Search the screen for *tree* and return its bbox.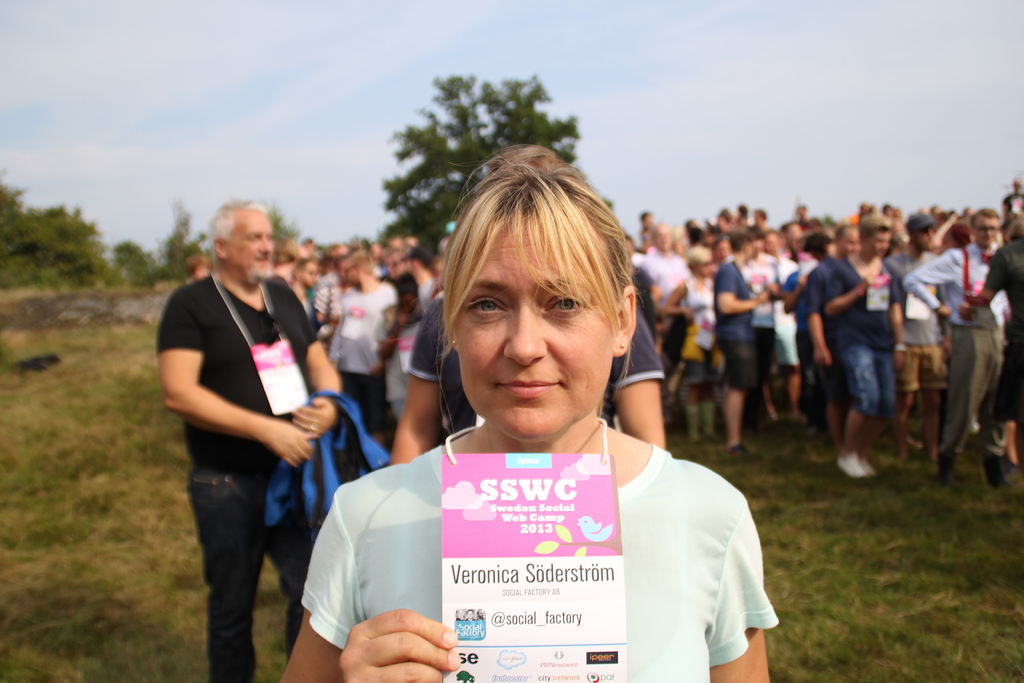
Found: bbox=[152, 190, 203, 294].
